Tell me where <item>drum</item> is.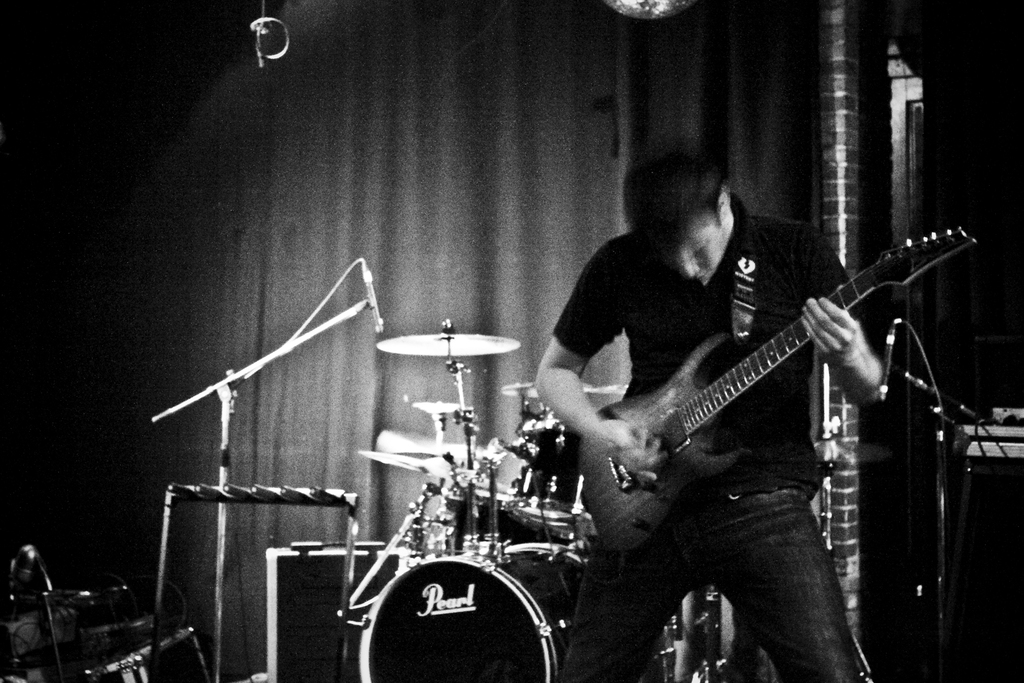
<item>drum</item> is at Rect(448, 488, 516, 556).
